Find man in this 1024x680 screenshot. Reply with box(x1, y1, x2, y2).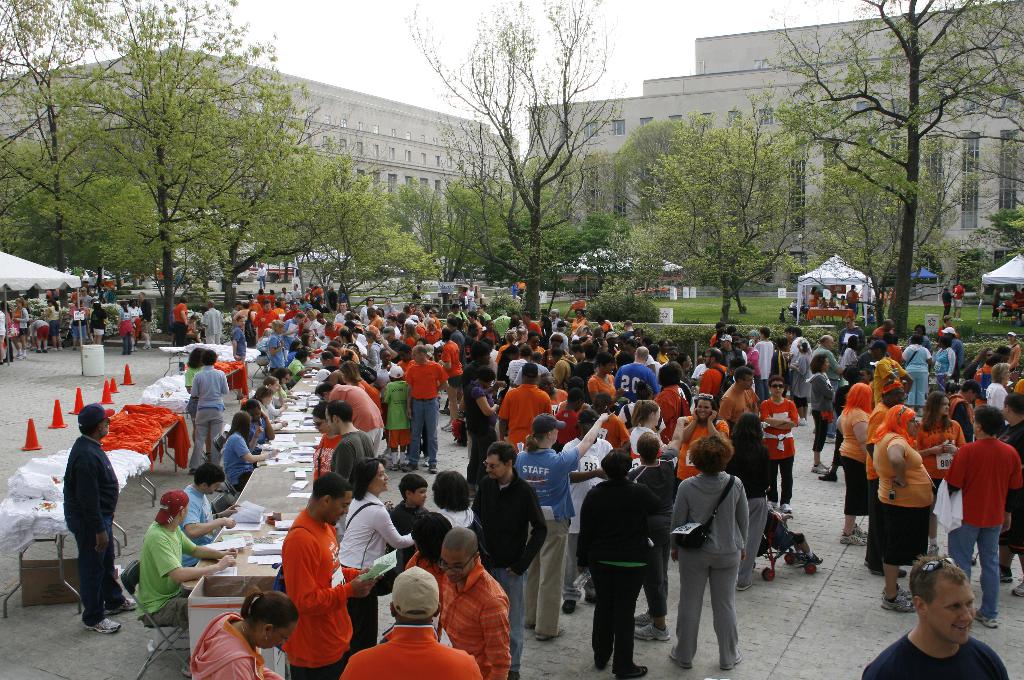
box(714, 331, 753, 367).
